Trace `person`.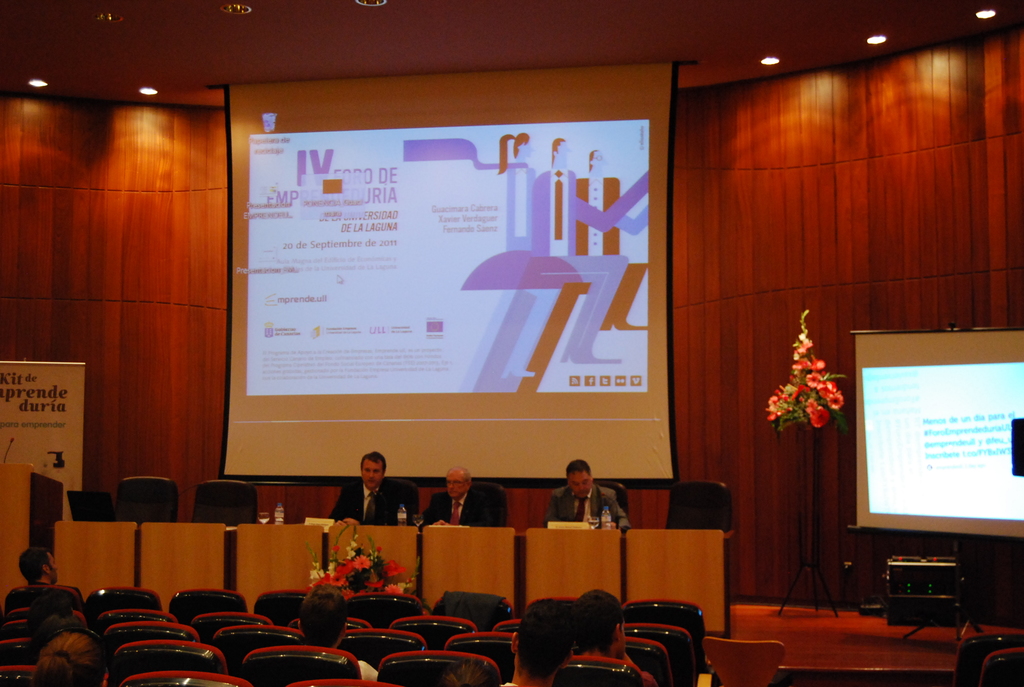
Traced to [545, 459, 624, 526].
